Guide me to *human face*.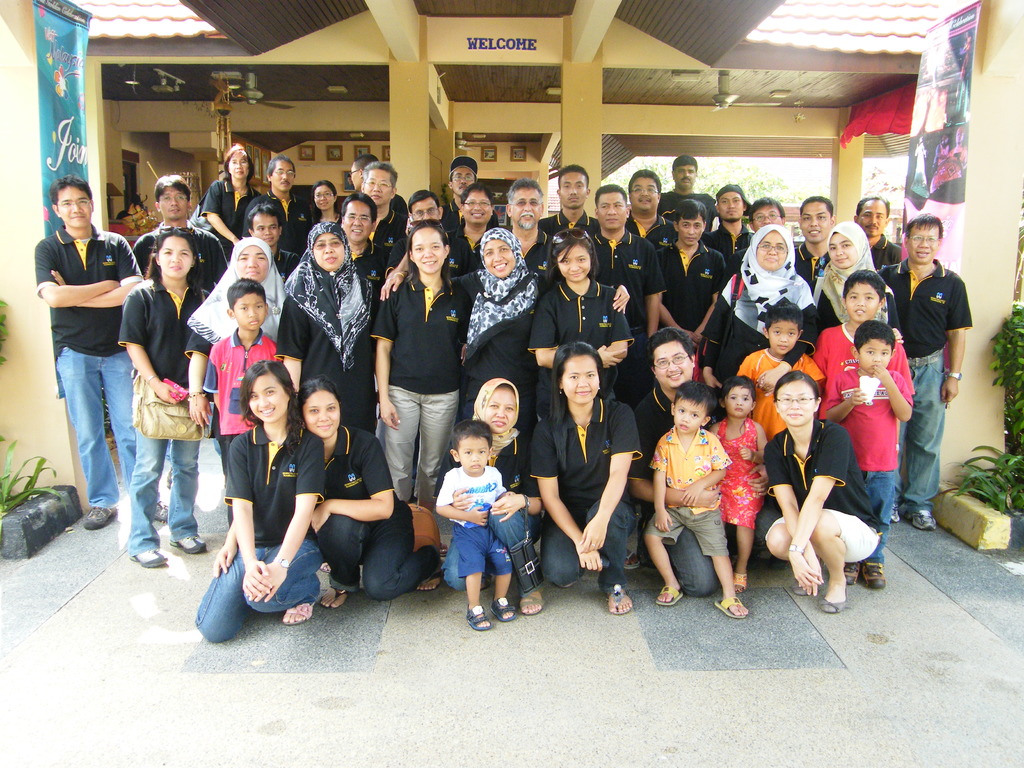
Guidance: 513,188,543,230.
